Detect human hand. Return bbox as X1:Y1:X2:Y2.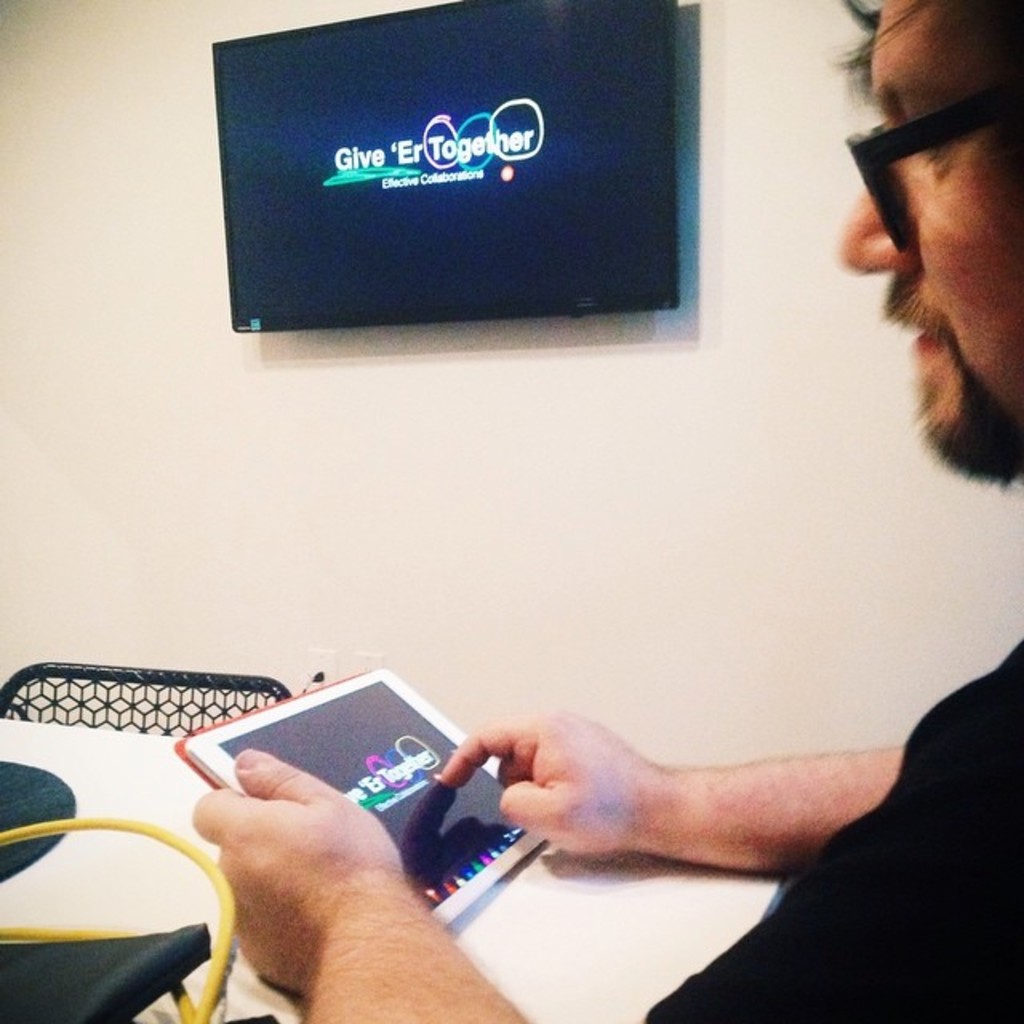
186:742:411:1002.
